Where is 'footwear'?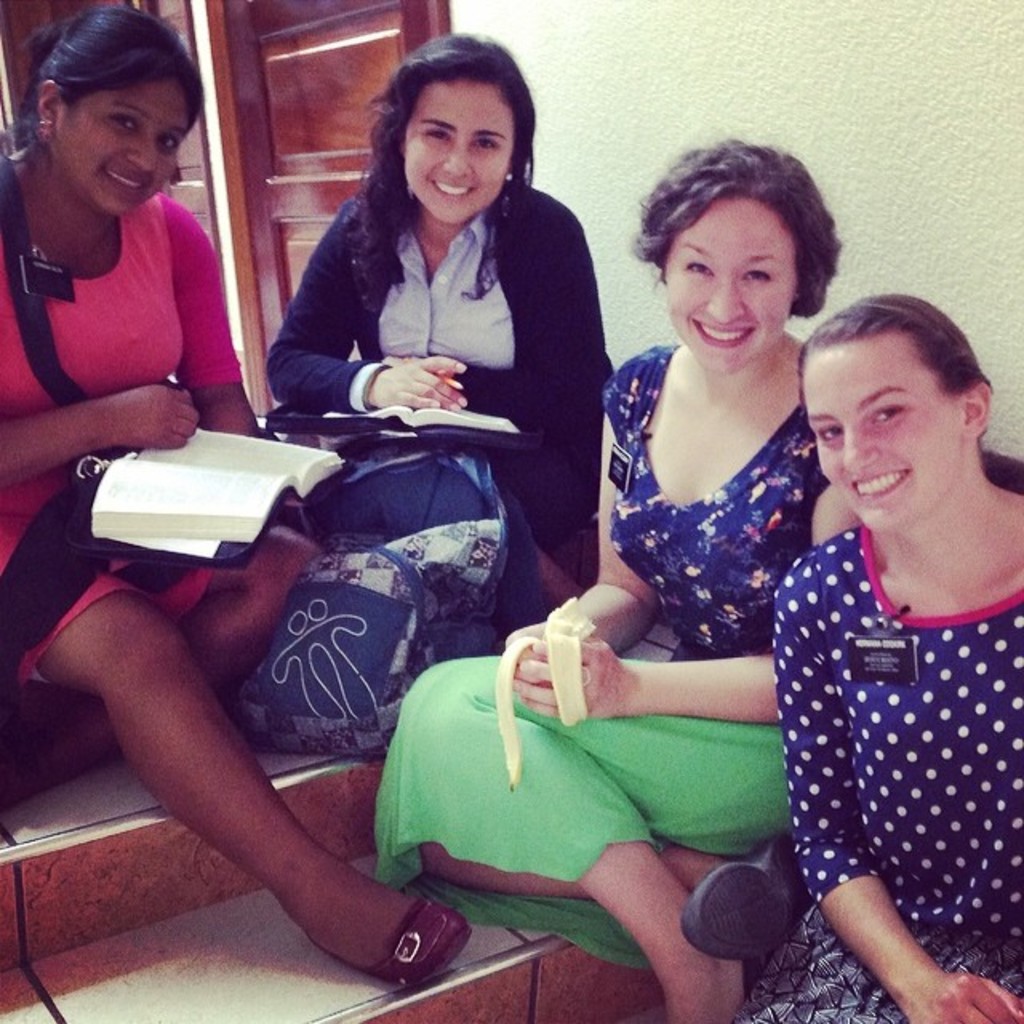
<box>678,830,818,963</box>.
